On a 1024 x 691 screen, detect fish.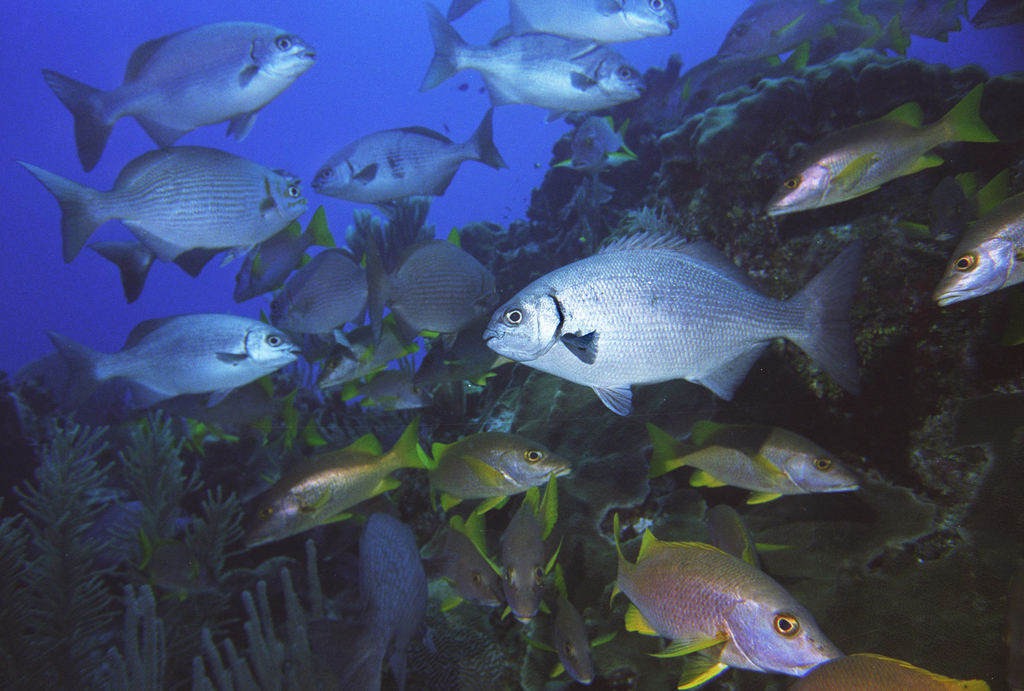
box(496, 505, 556, 626).
